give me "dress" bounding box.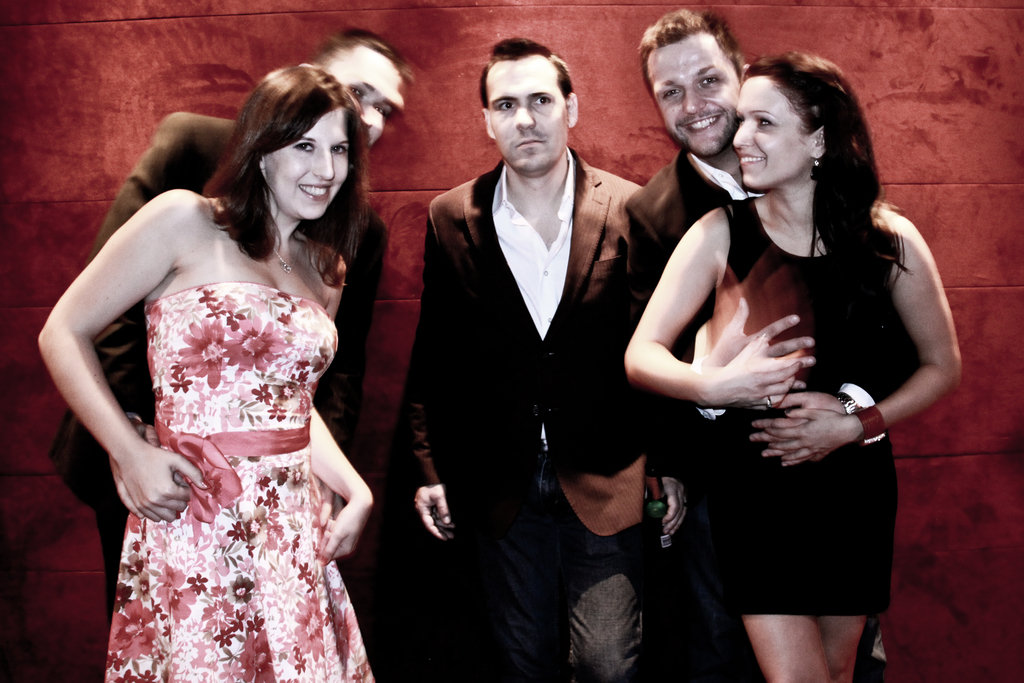
<box>700,197,890,618</box>.
